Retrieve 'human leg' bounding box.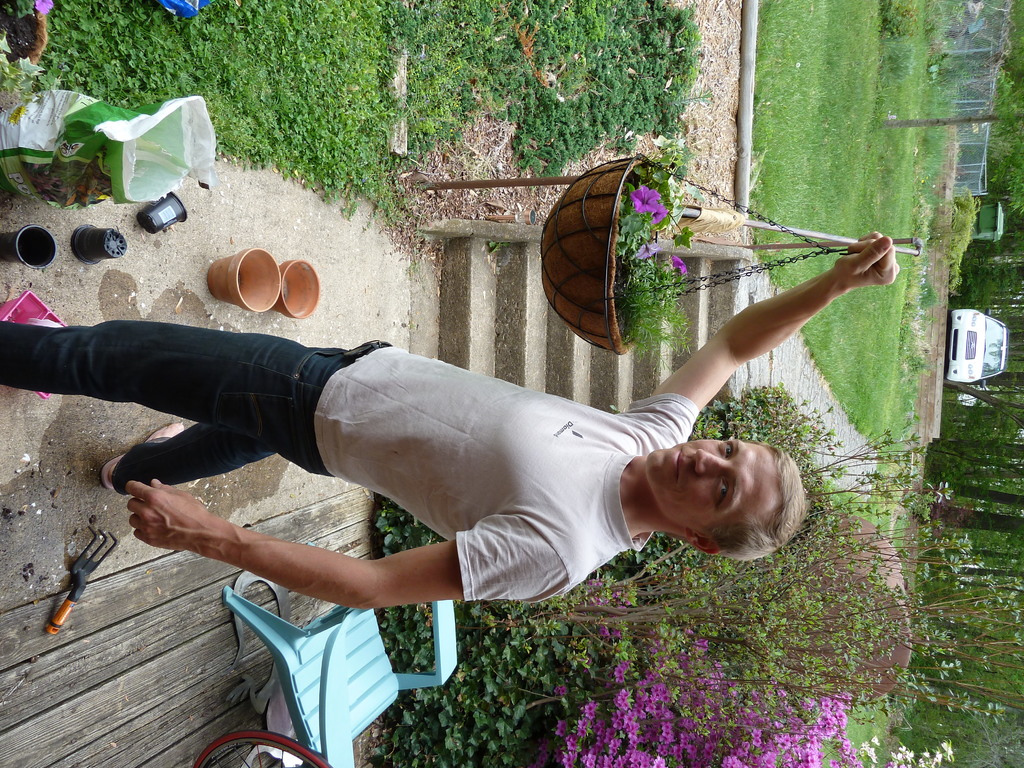
Bounding box: 1/312/351/479.
